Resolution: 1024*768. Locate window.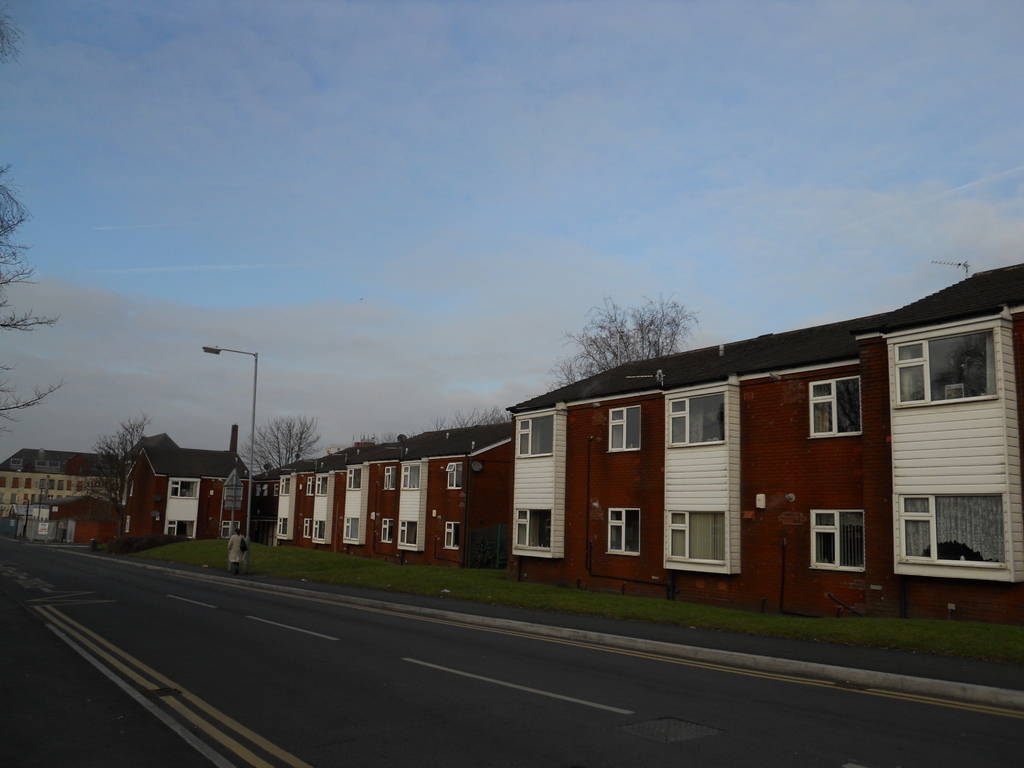
bbox(284, 480, 287, 496).
